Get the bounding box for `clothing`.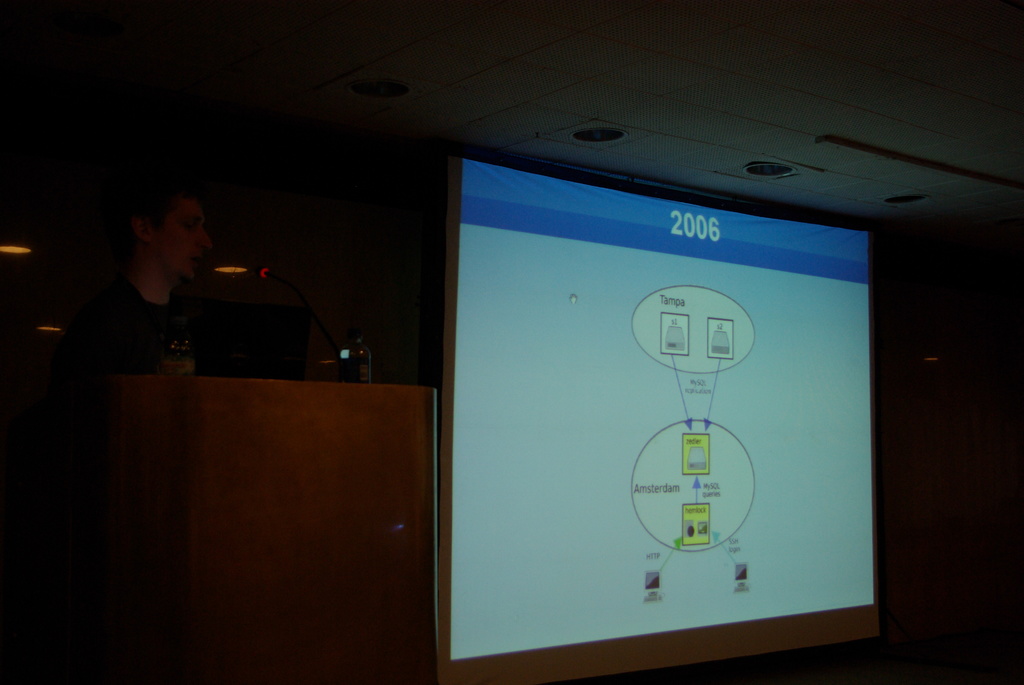
box(65, 271, 218, 386).
